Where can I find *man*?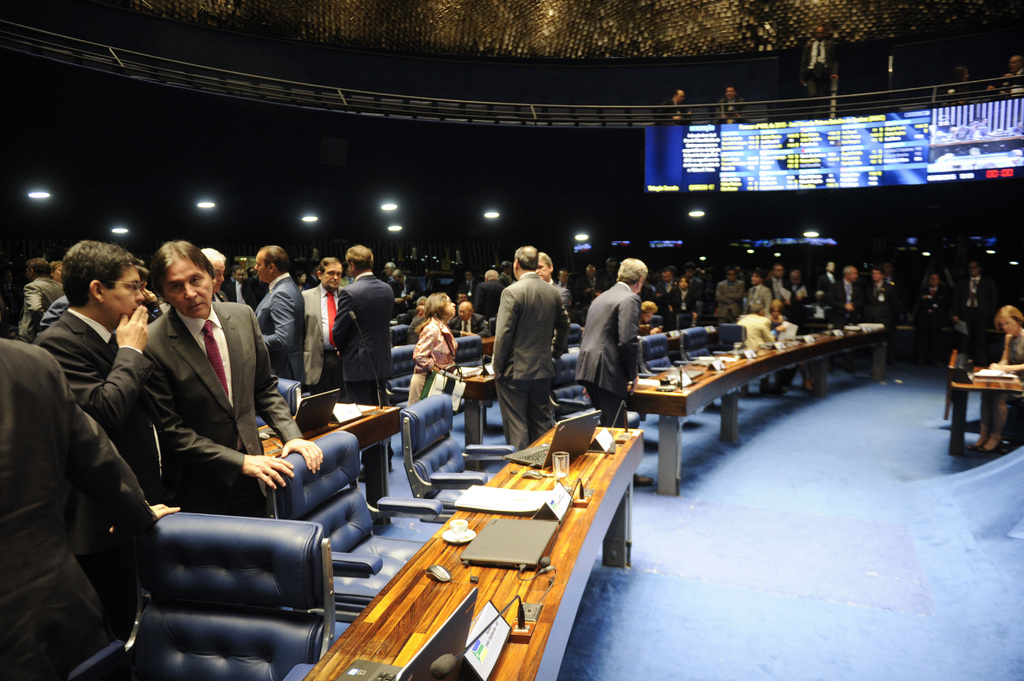
You can find it at 333 239 399 470.
